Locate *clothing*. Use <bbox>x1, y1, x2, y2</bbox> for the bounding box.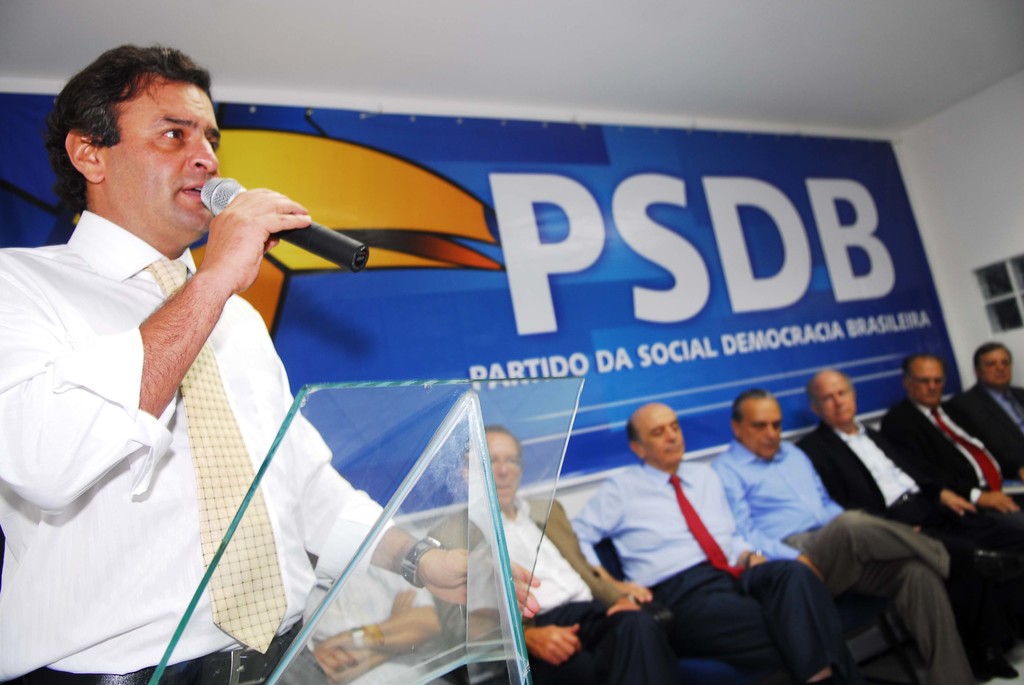
<bbox>416, 487, 774, 684</bbox>.
